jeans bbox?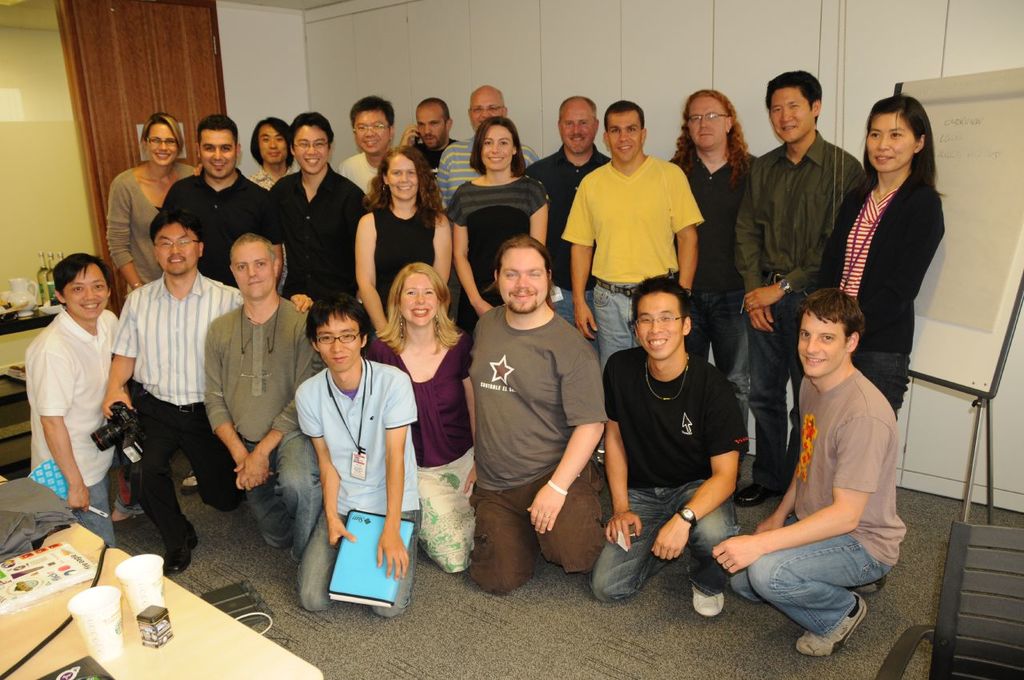
[239,418,318,561]
